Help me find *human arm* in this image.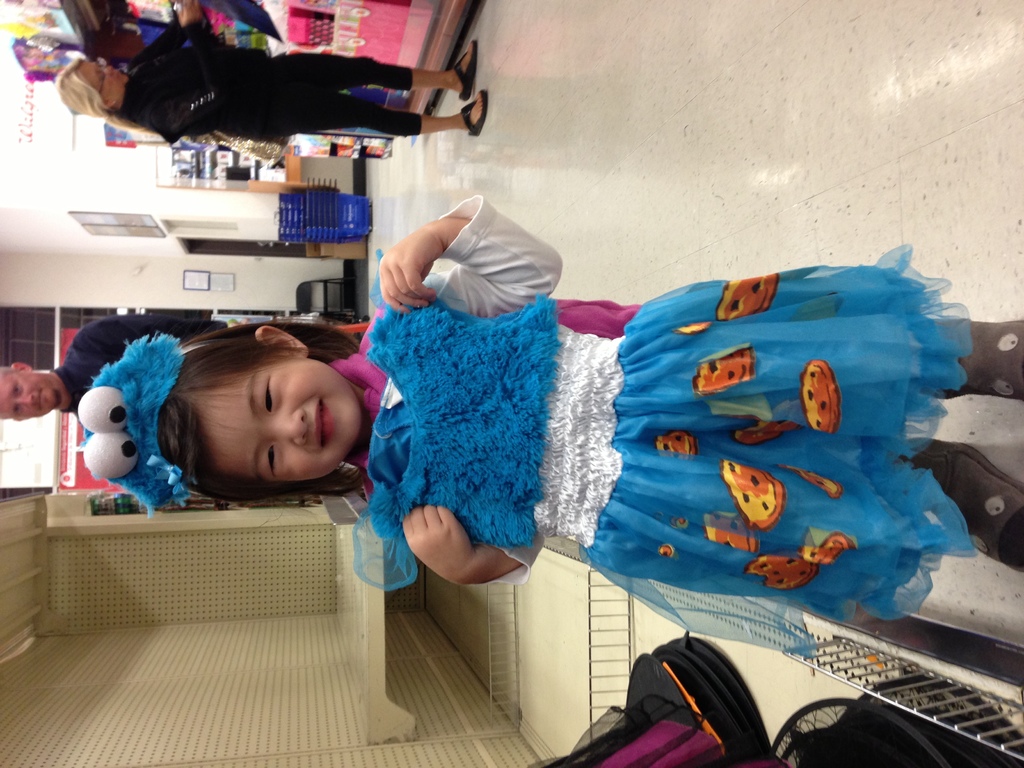
Found it: x1=147 y1=0 x2=232 y2=131.
